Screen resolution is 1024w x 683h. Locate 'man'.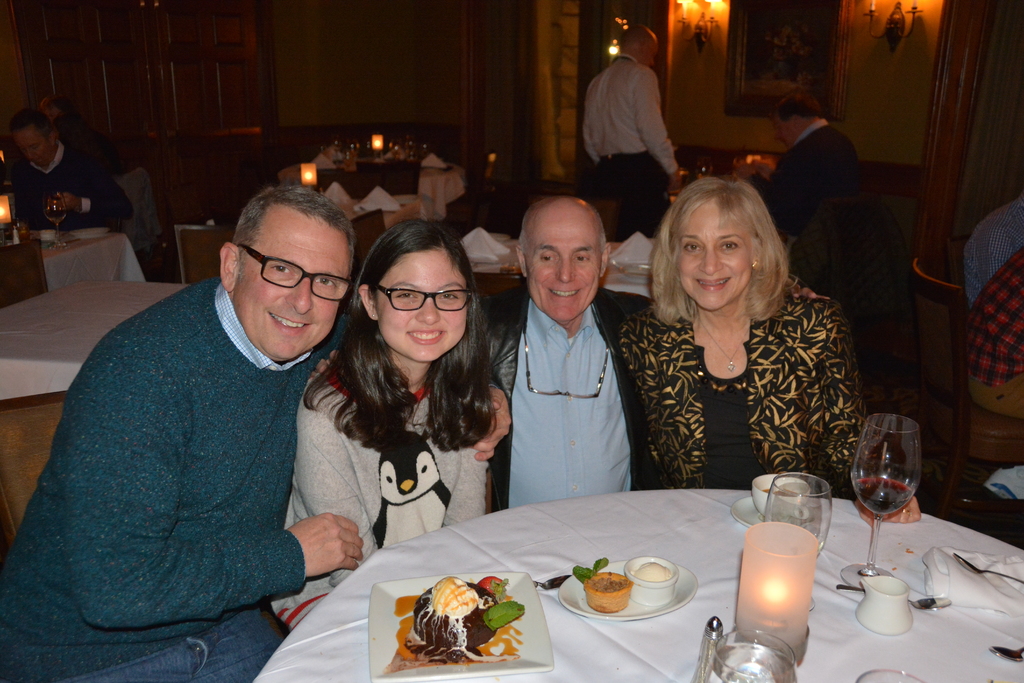
box(962, 242, 1023, 429).
